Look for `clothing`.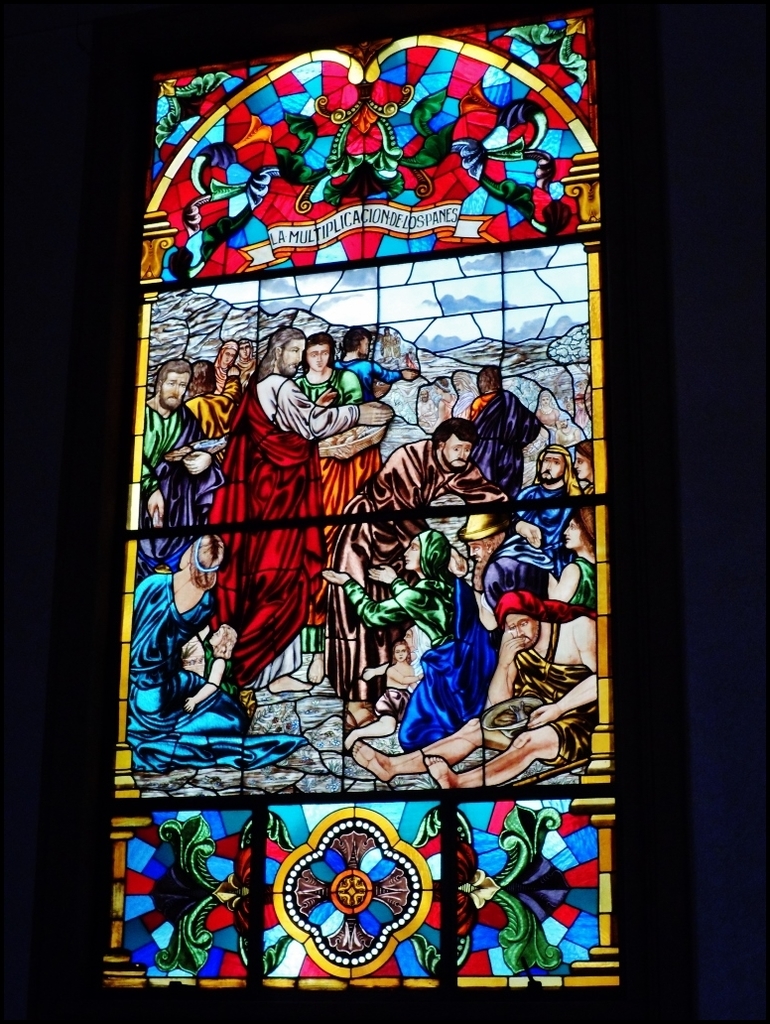
Found: l=322, t=436, r=518, b=704.
